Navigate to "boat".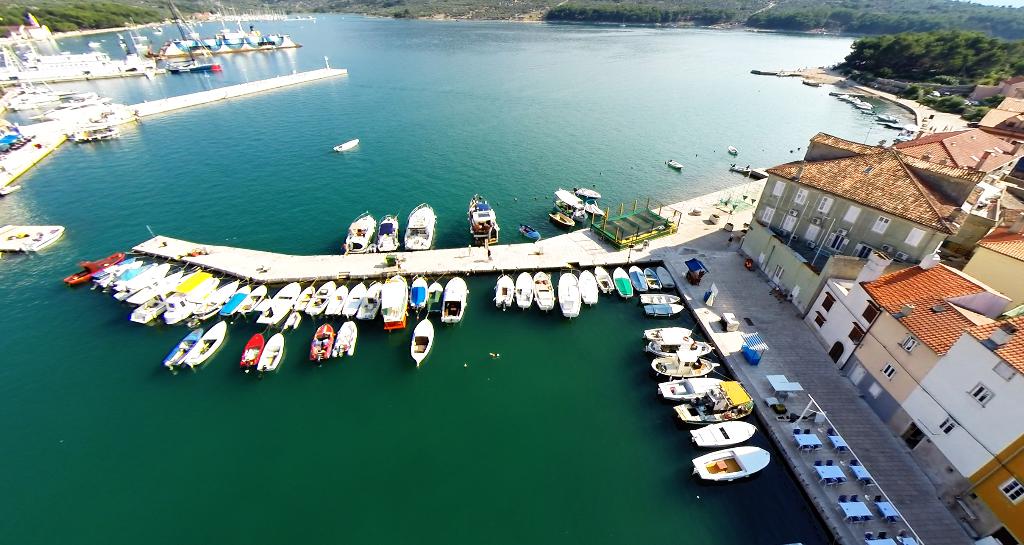
Navigation target: x1=696 y1=445 x2=771 y2=482.
